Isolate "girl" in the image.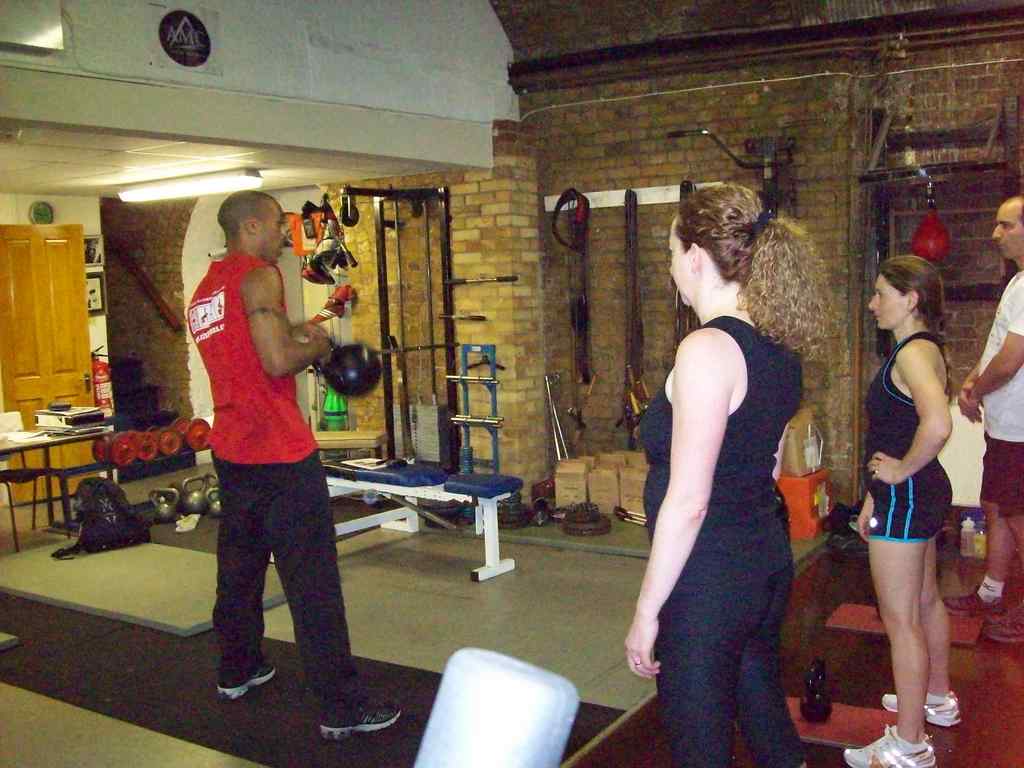
Isolated region: [x1=844, y1=249, x2=965, y2=767].
